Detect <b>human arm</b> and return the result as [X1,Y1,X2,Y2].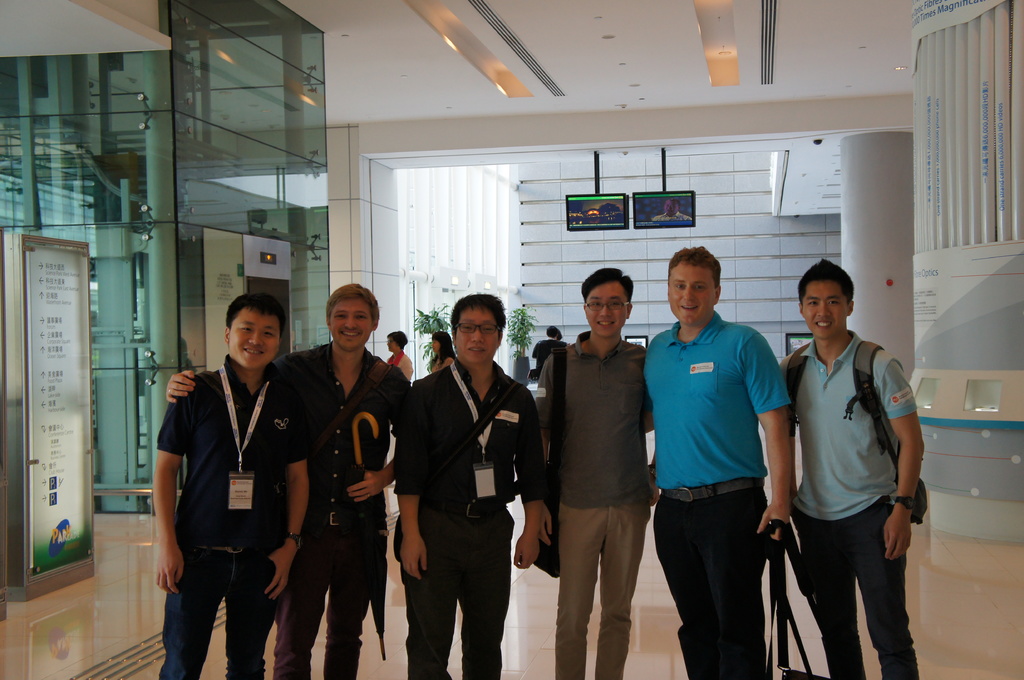
[150,376,196,596].
